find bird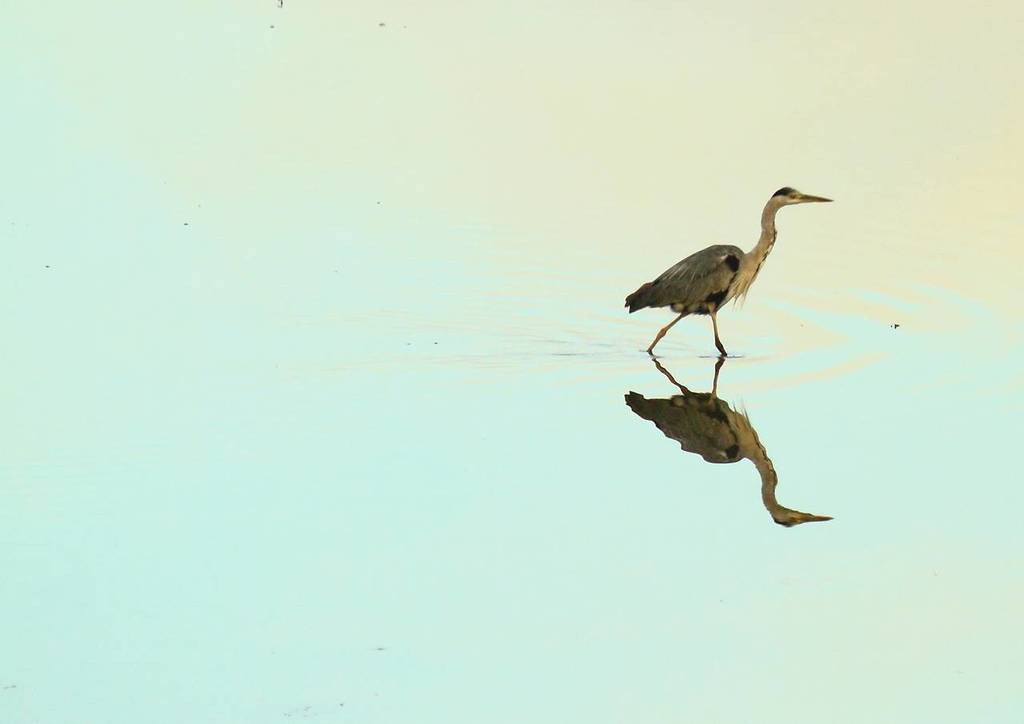
Rect(618, 193, 838, 355)
